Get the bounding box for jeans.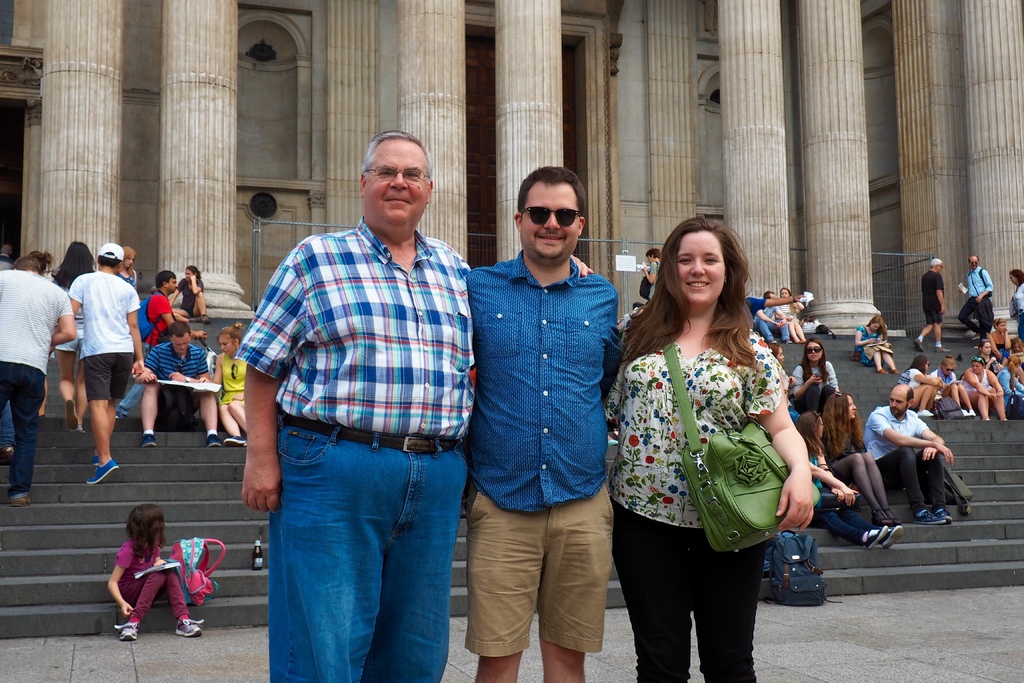
(left=461, top=484, right=616, bottom=661).
